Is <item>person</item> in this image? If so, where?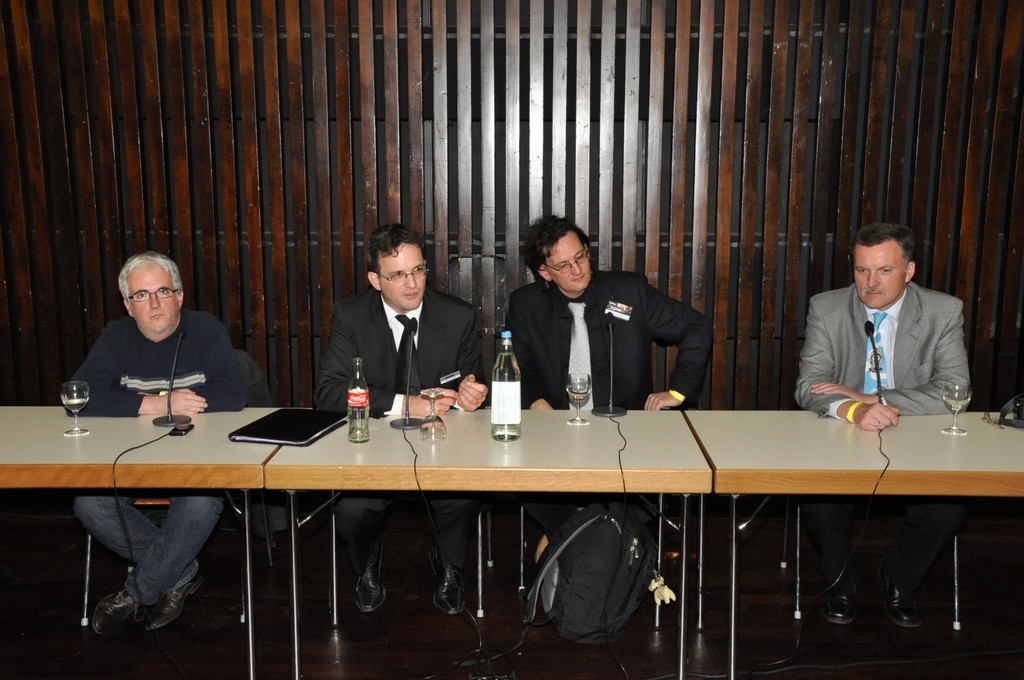
Yes, at bbox=[320, 218, 486, 604].
